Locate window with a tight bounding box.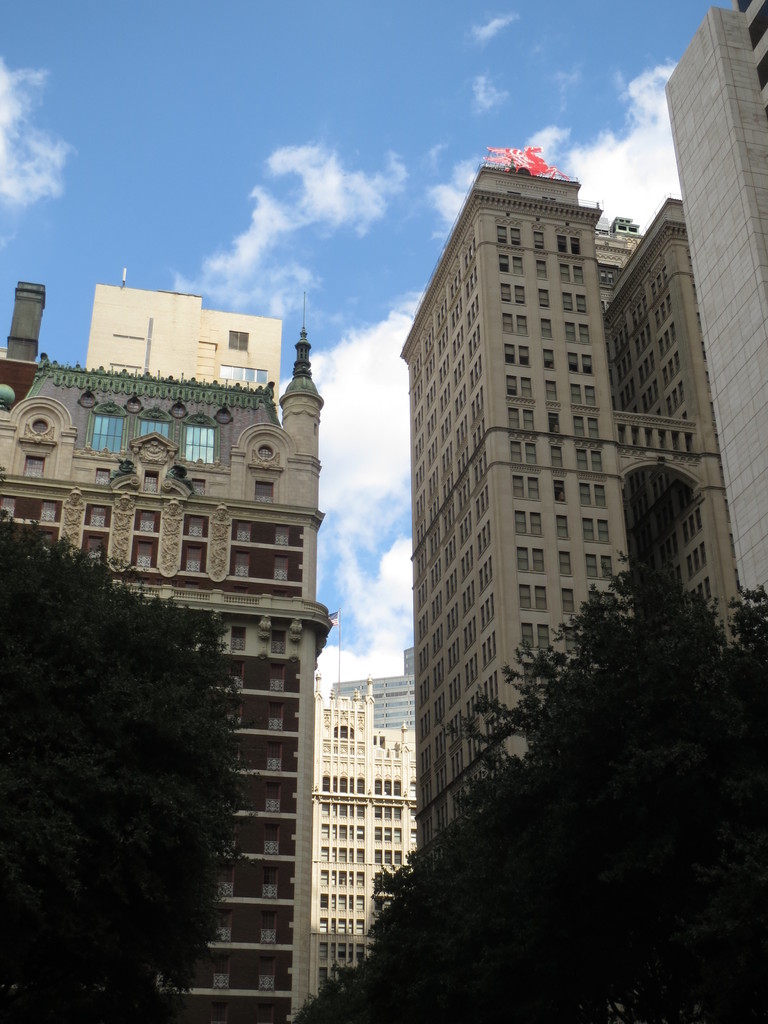
Rect(561, 292, 573, 310).
